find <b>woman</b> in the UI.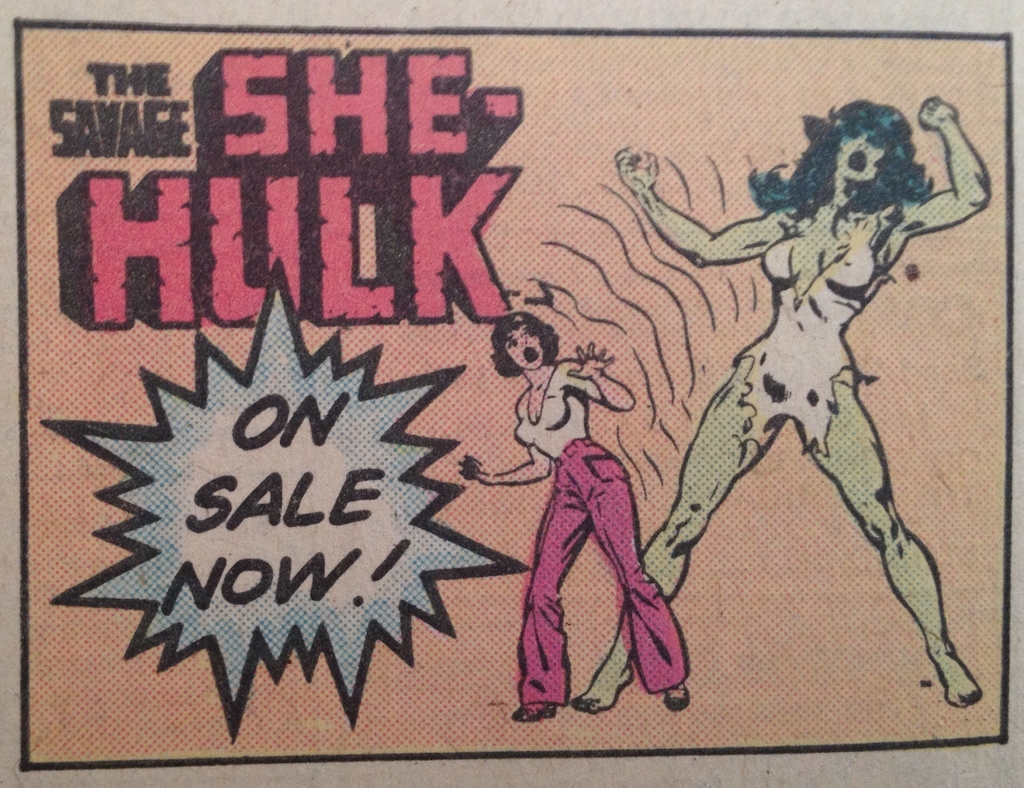
UI element at x1=460 y1=310 x2=691 y2=716.
